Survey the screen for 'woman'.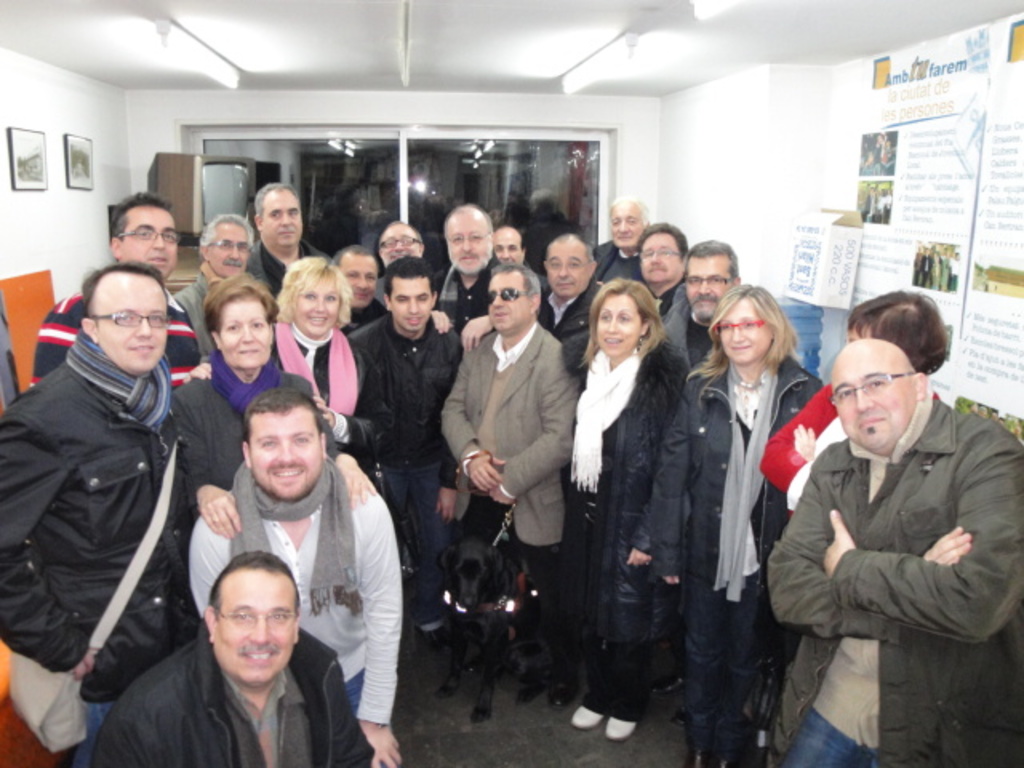
Survey found: rect(165, 270, 382, 539).
